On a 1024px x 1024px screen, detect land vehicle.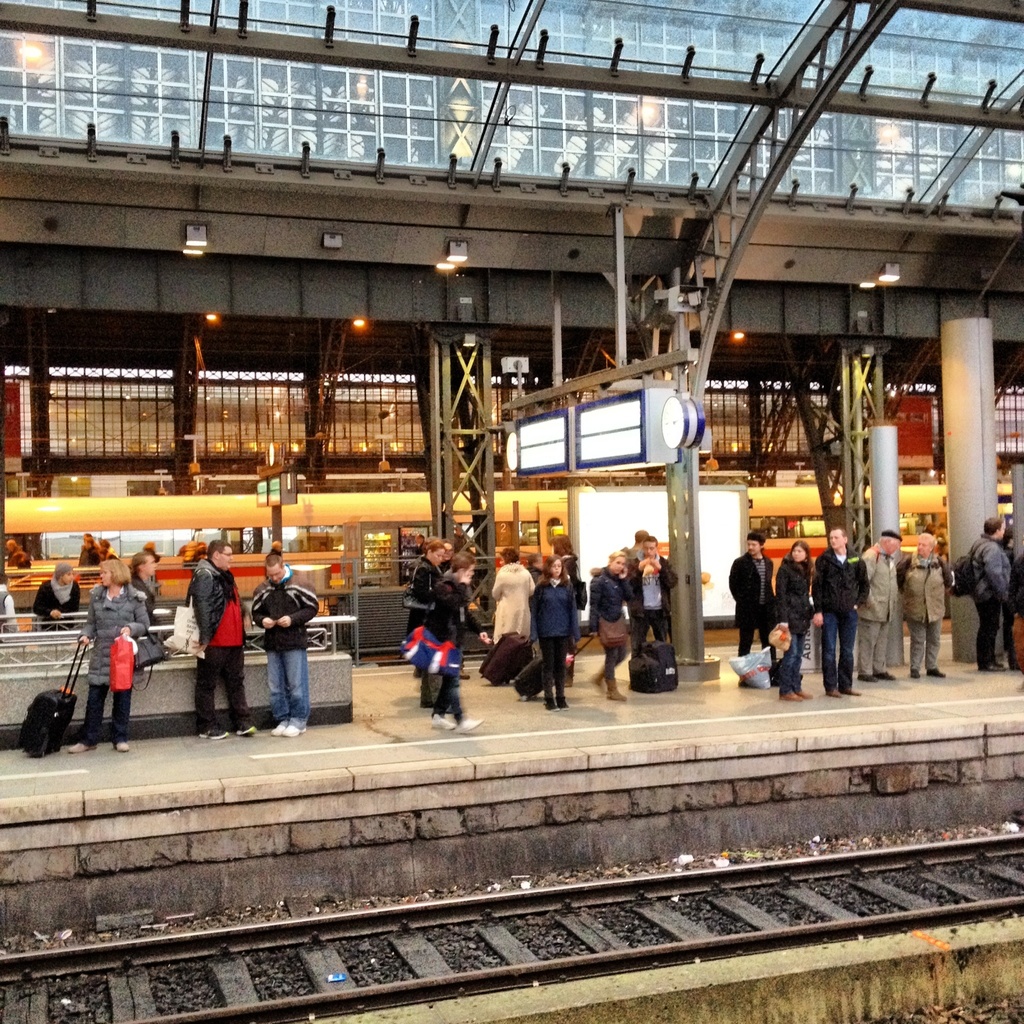
(left=0, top=478, right=1012, bottom=600).
